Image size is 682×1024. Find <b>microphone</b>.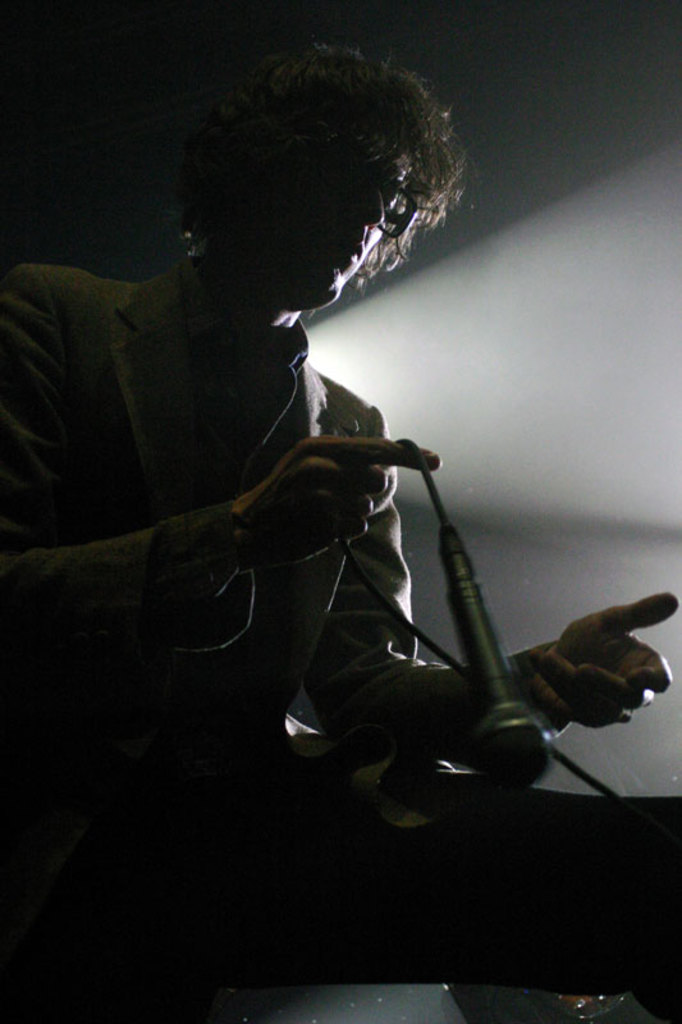
l=456, t=520, r=555, b=788.
